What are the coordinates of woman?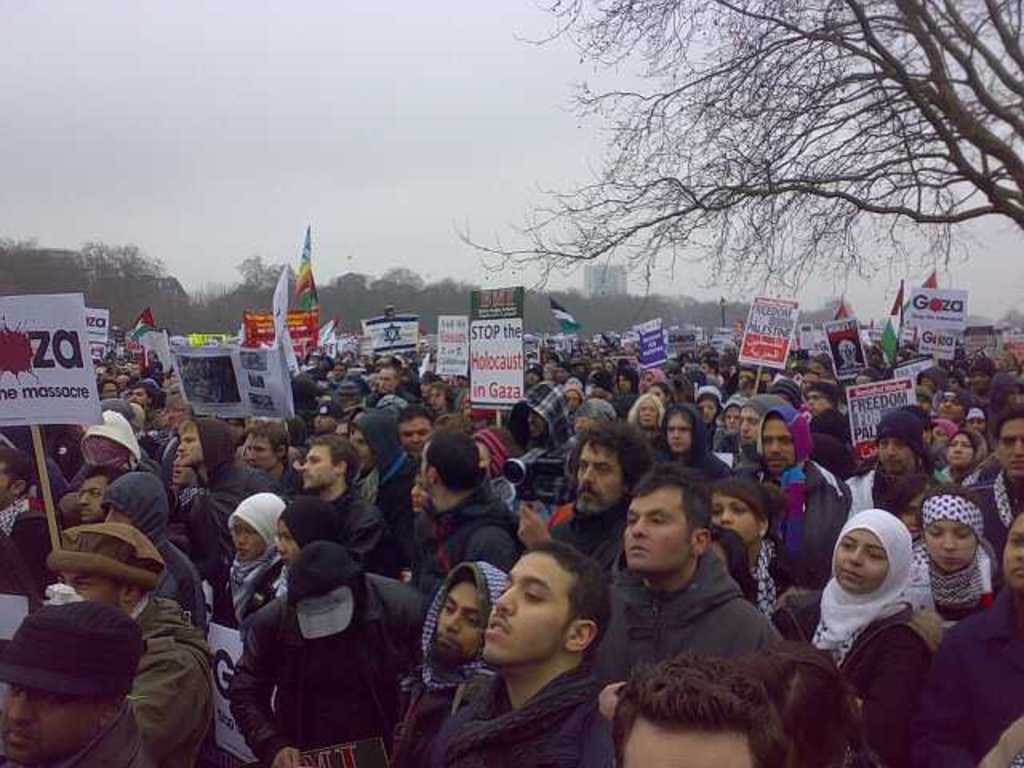
l=936, t=432, r=992, b=493.
